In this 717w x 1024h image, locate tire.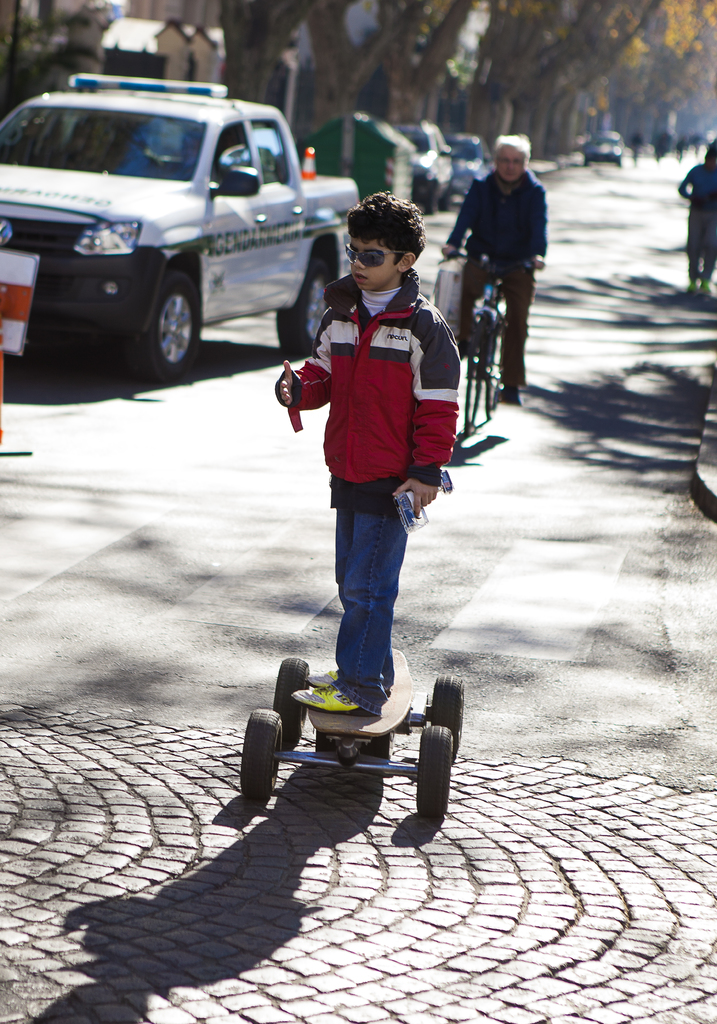
Bounding box: [614, 162, 624, 169].
